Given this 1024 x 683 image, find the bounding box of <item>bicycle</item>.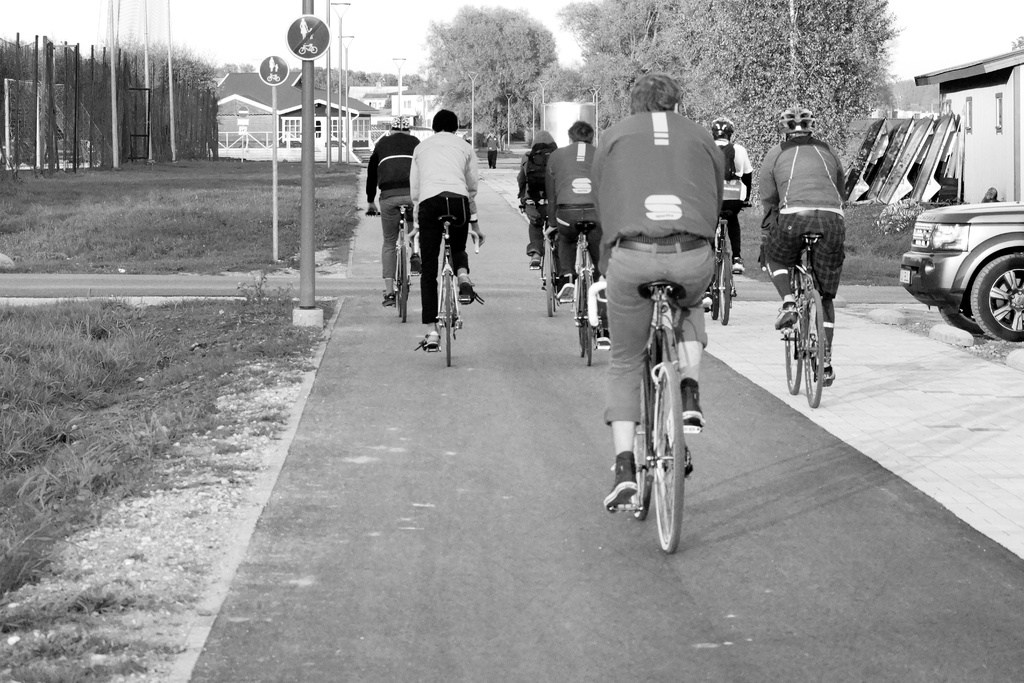
[left=705, top=212, right=732, bottom=331].
